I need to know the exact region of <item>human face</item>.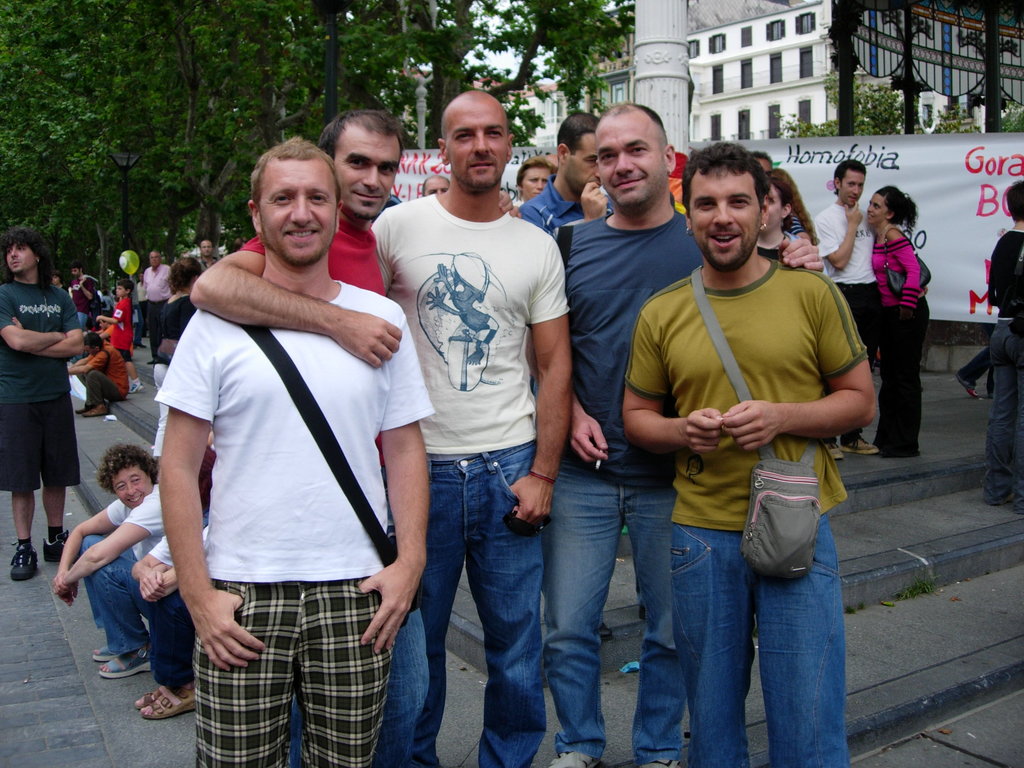
Region: [112,460,153,508].
